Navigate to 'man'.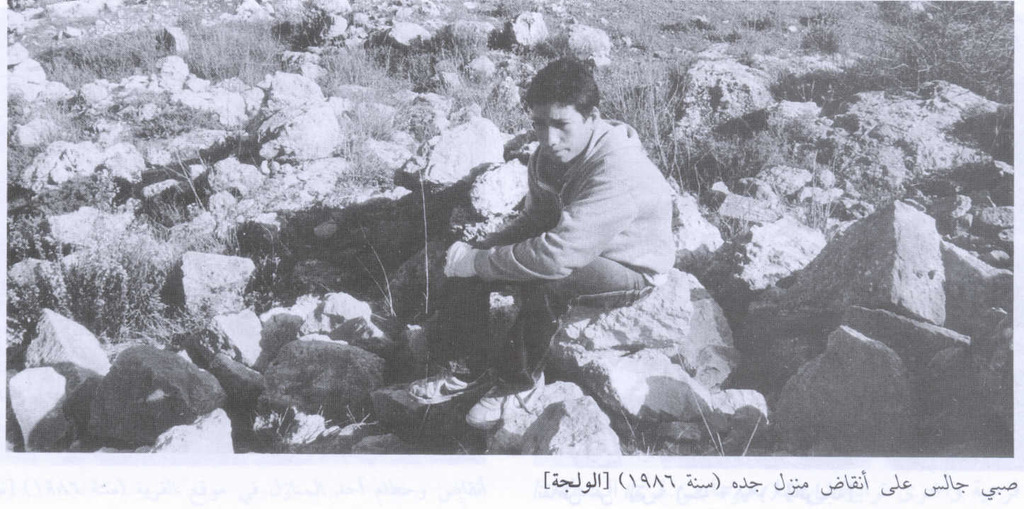
Navigation target: (459, 68, 684, 382).
